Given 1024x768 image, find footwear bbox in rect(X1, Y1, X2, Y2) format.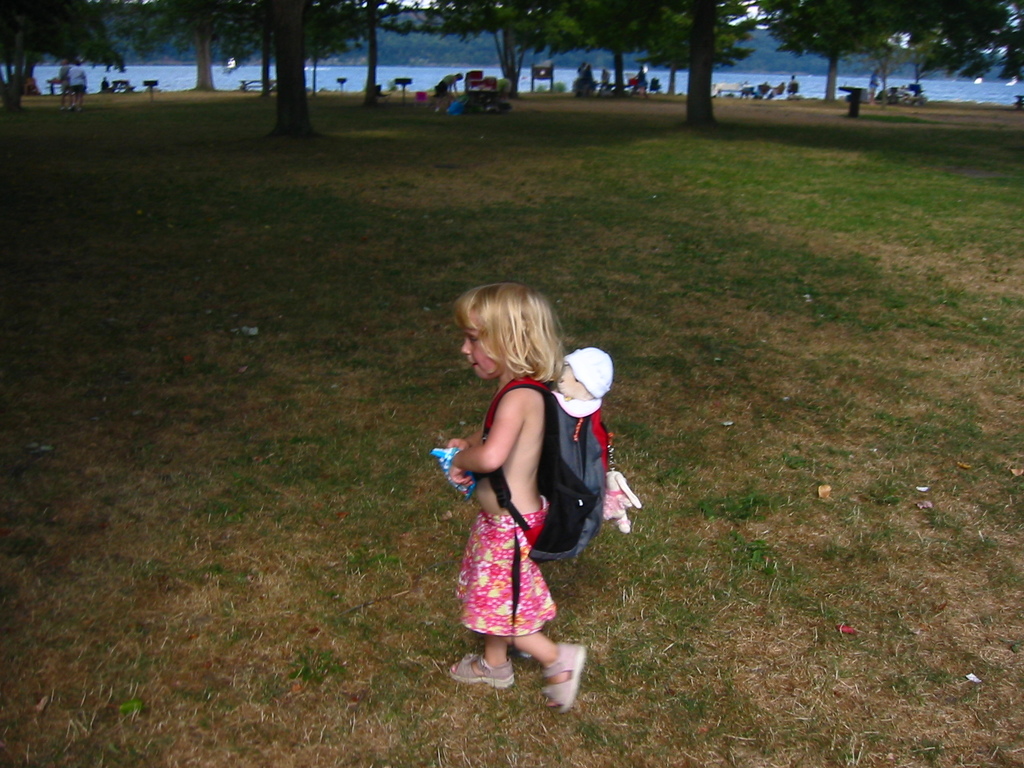
rect(520, 643, 589, 716).
